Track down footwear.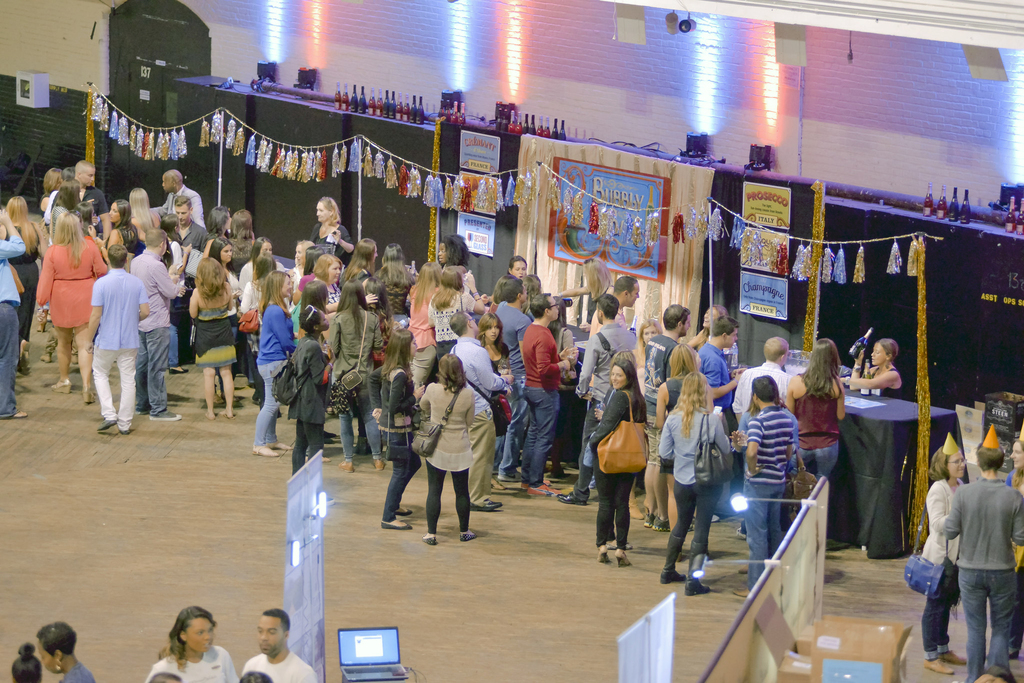
Tracked to (left=380, top=522, right=412, bottom=530).
